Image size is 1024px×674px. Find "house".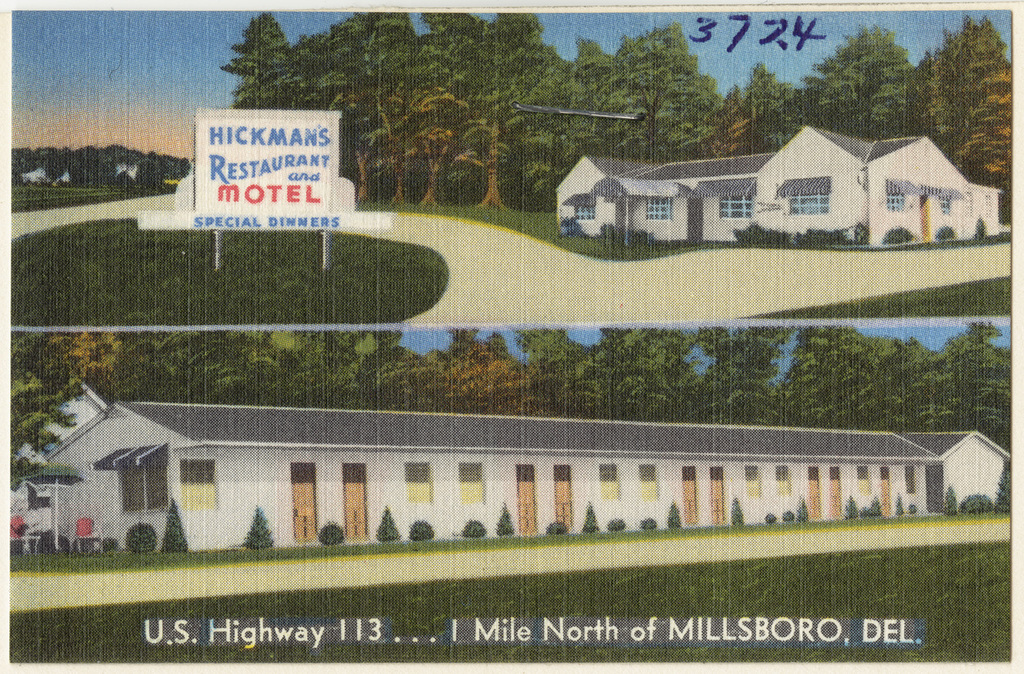
[554,106,1003,250].
